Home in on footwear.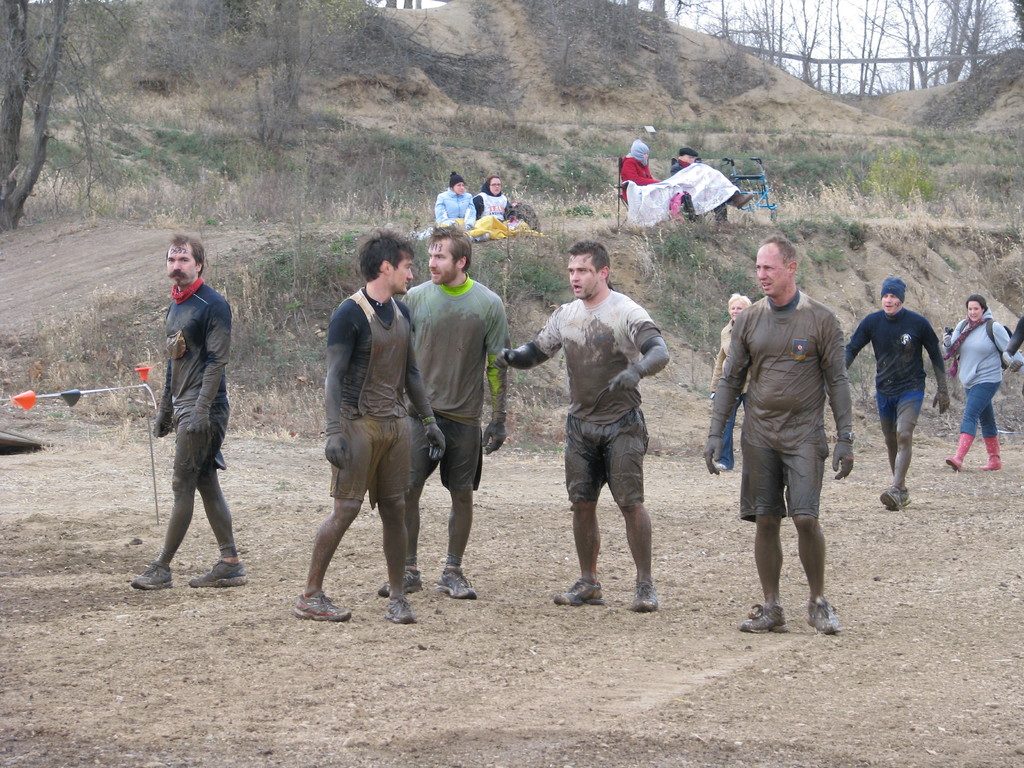
Homed in at (384,593,416,623).
